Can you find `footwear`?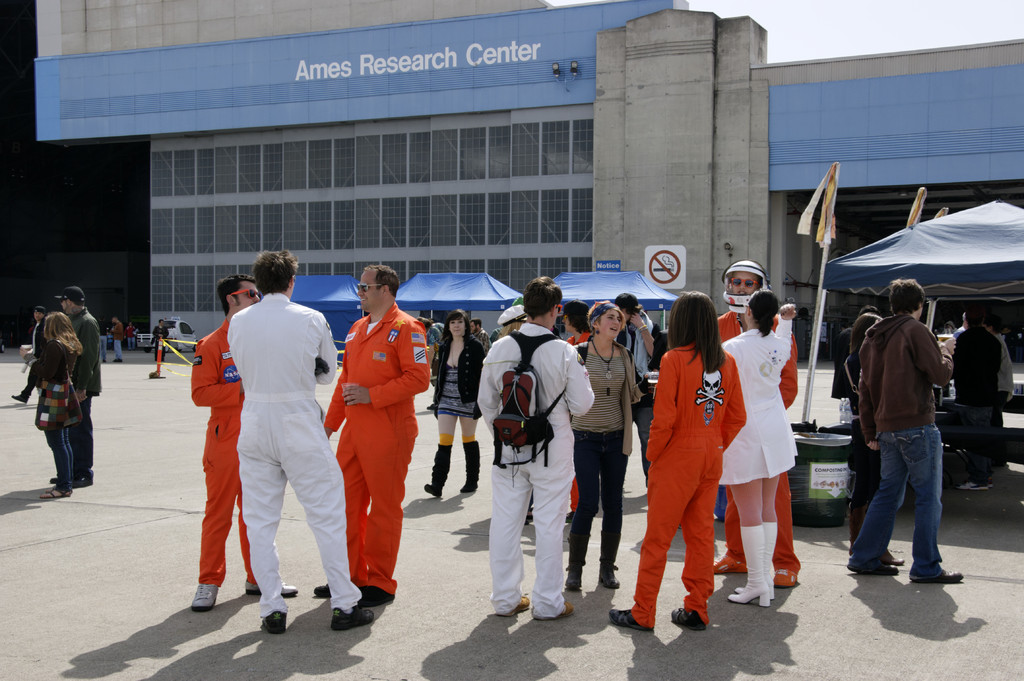
Yes, bounding box: {"left": 957, "top": 479, "right": 999, "bottom": 493}.
